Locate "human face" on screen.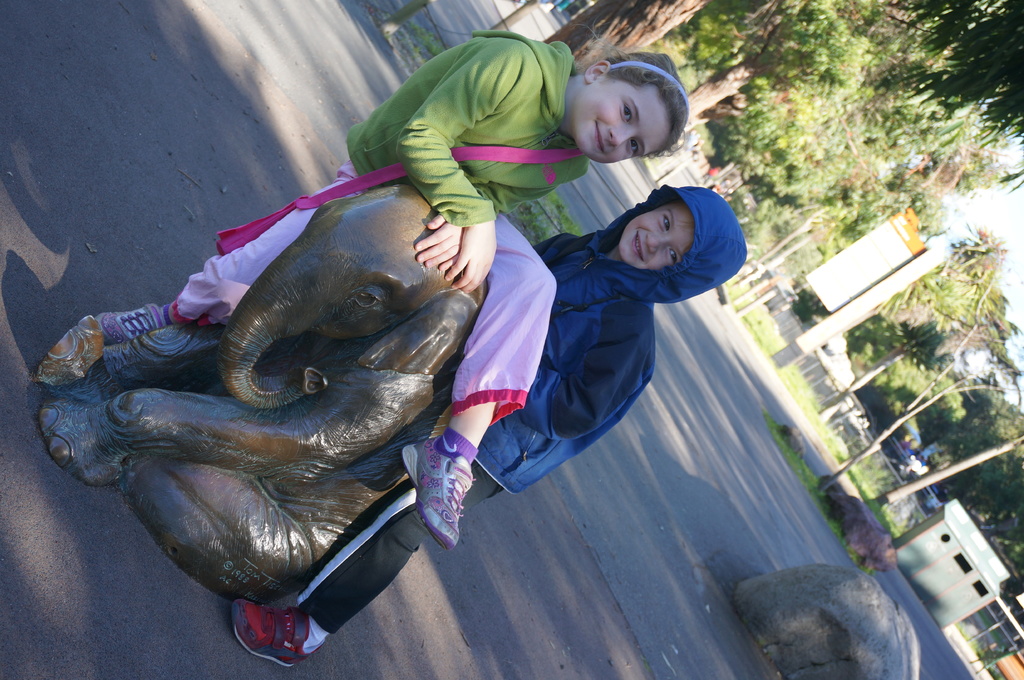
On screen at (left=577, top=79, right=669, bottom=166).
